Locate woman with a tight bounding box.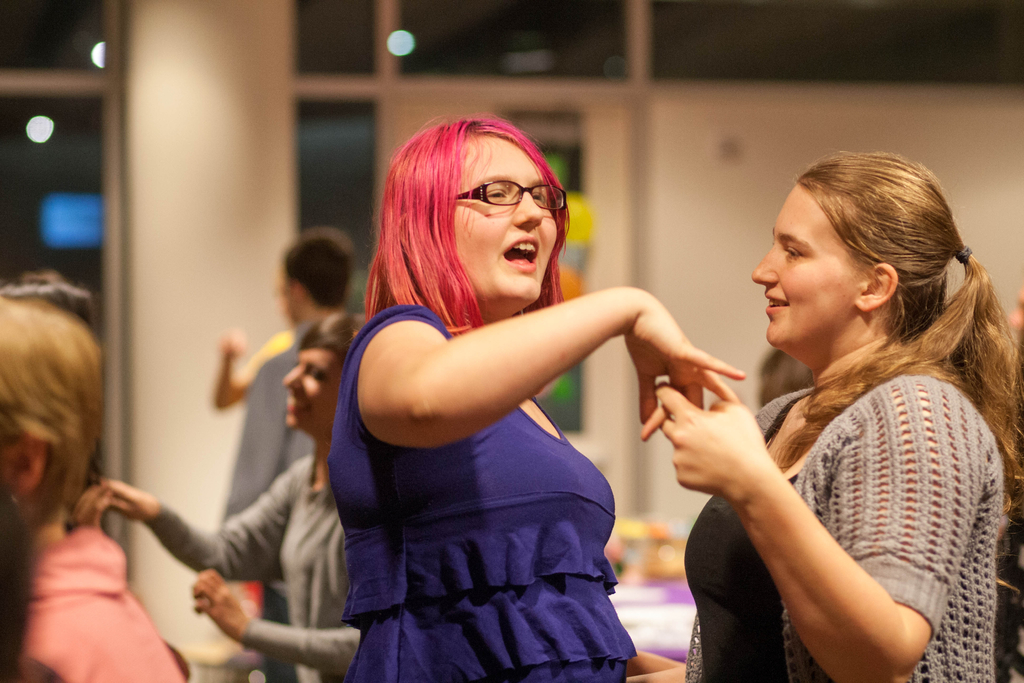
<region>324, 120, 740, 682</region>.
